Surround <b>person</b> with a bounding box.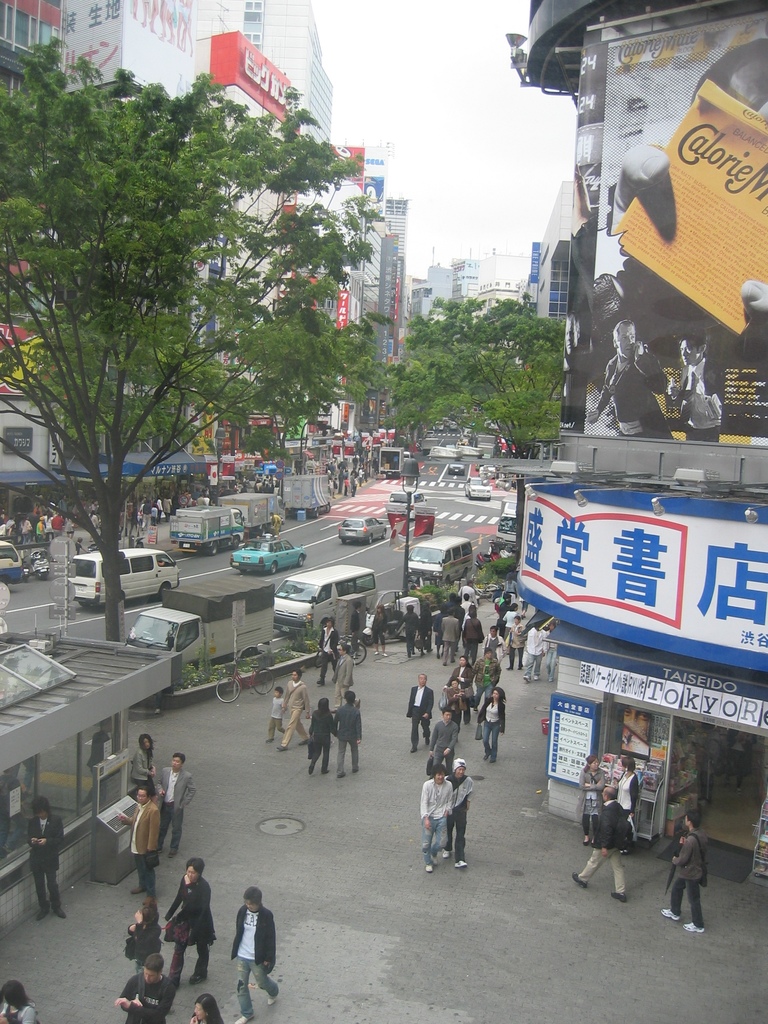
{"left": 572, "top": 790, "right": 630, "bottom": 906}.
